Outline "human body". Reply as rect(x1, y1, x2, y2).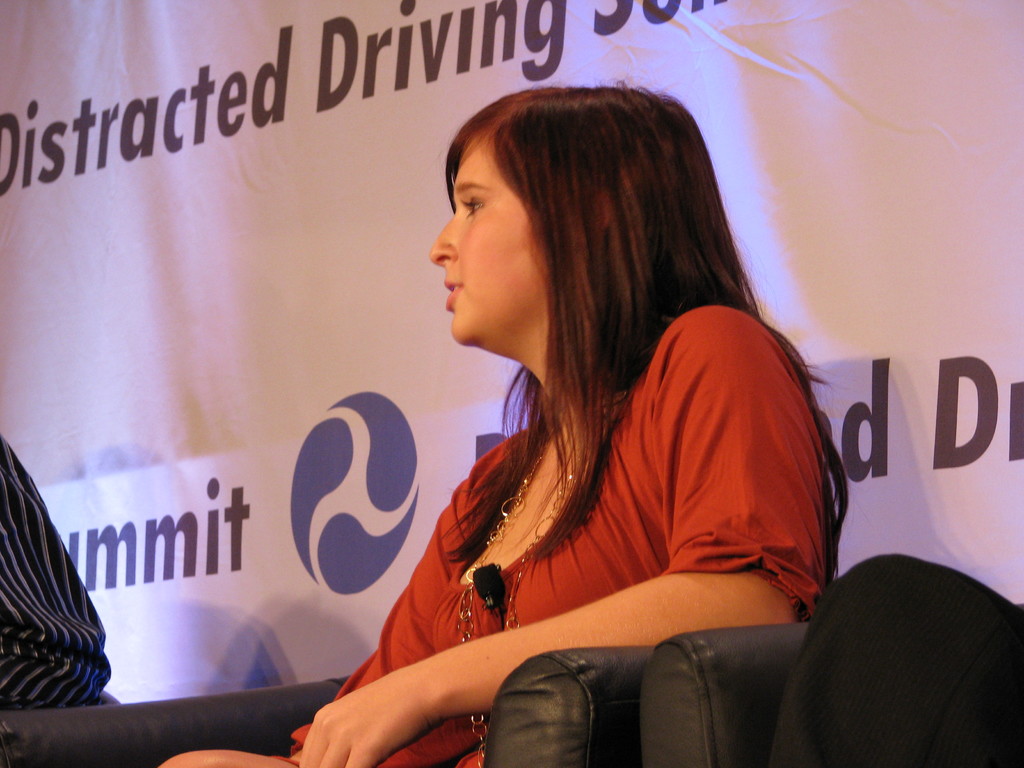
rect(158, 84, 849, 767).
